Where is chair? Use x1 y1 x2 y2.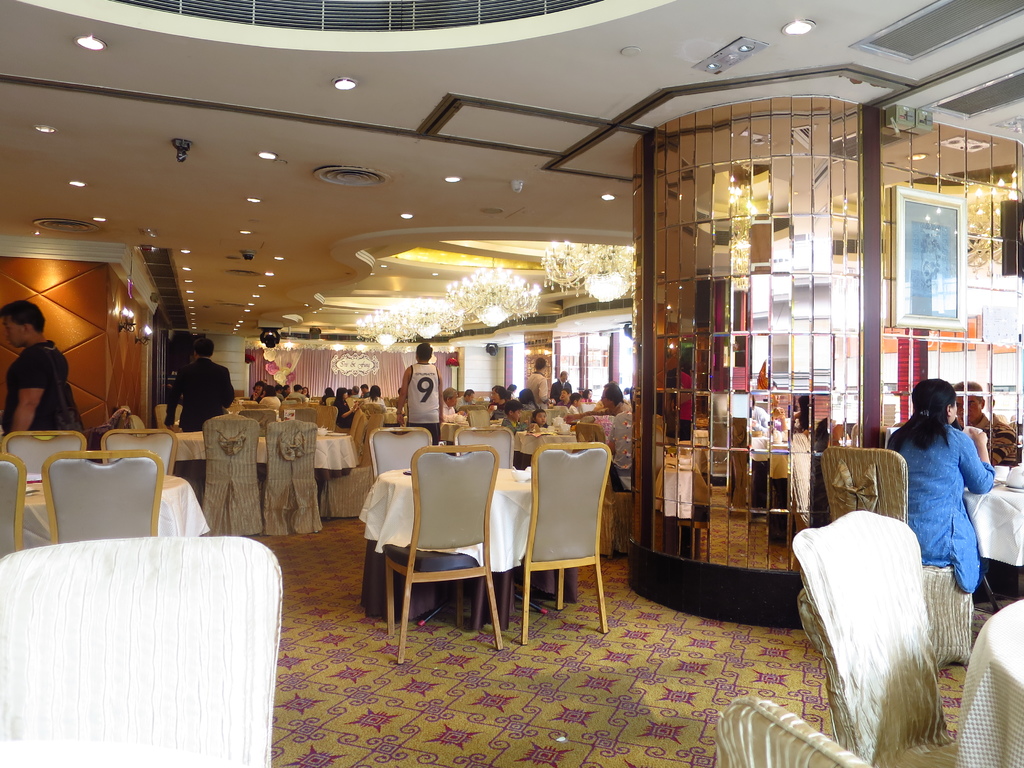
39 445 168 547.
